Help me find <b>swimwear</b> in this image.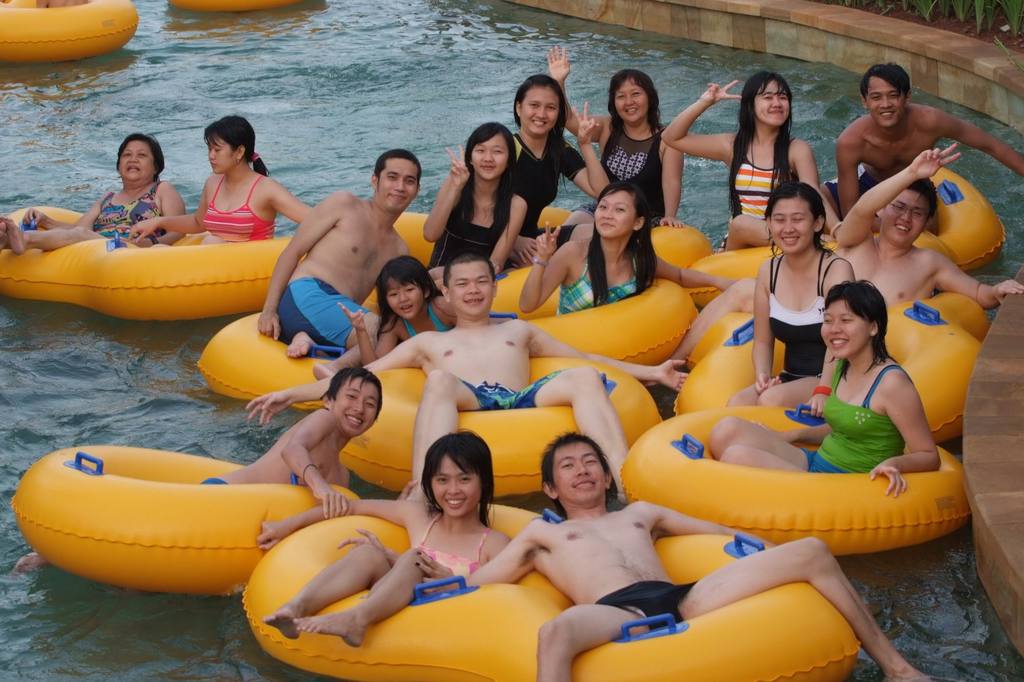
Found it: {"x1": 818, "y1": 161, "x2": 879, "y2": 207}.
